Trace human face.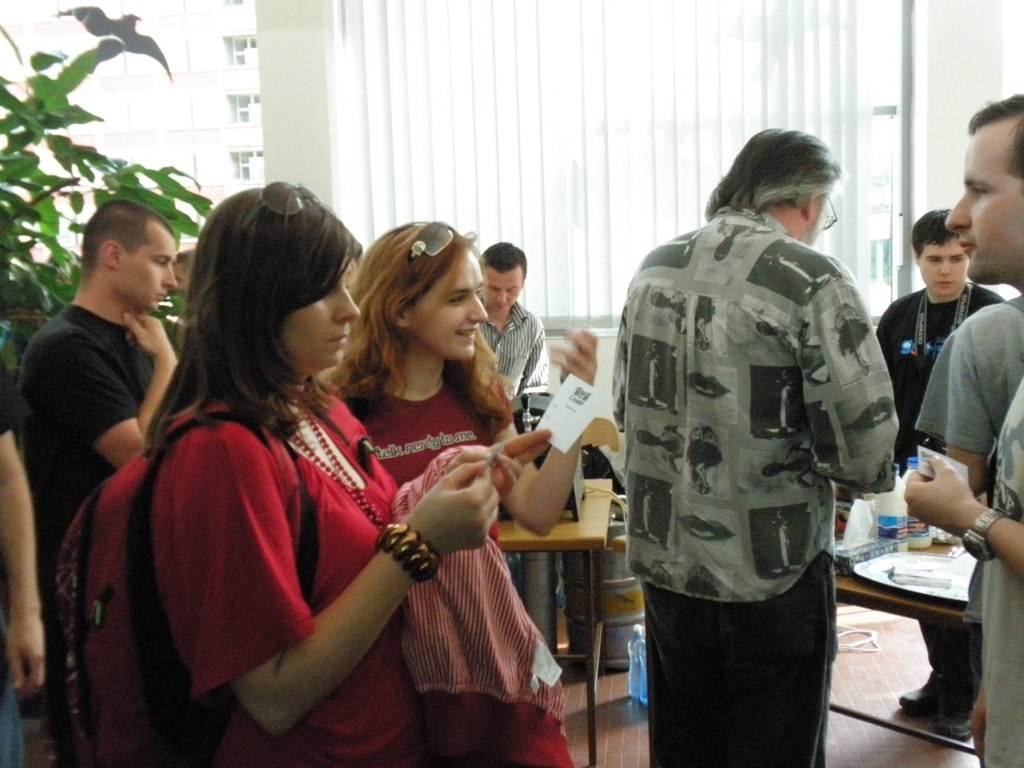
Traced to locate(795, 184, 835, 246).
